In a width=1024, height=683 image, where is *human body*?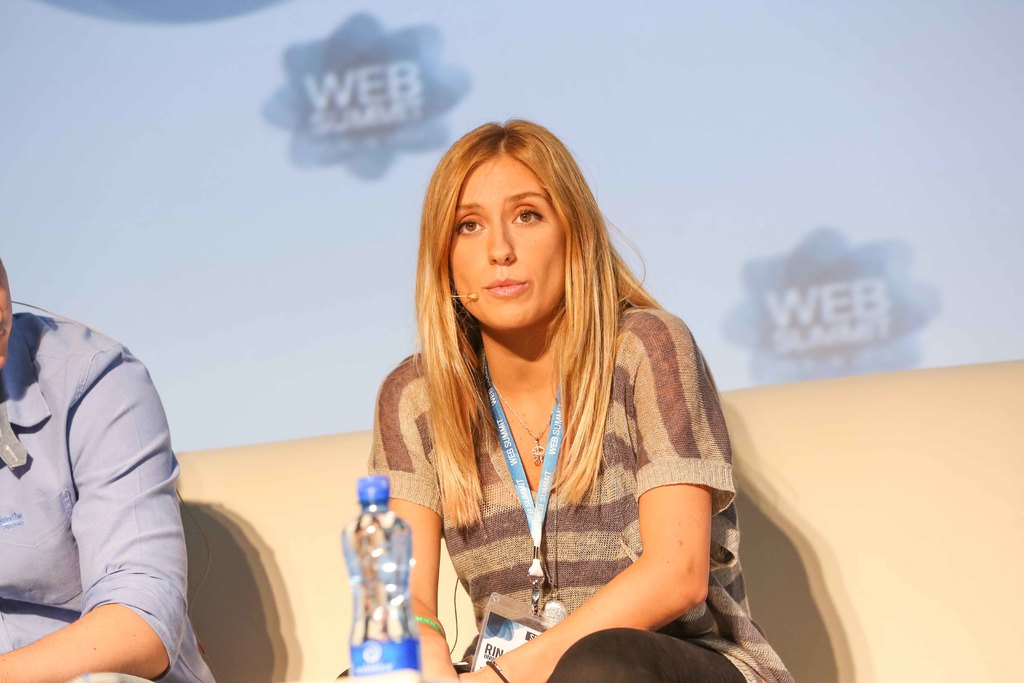
l=0, t=313, r=219, b=682.
